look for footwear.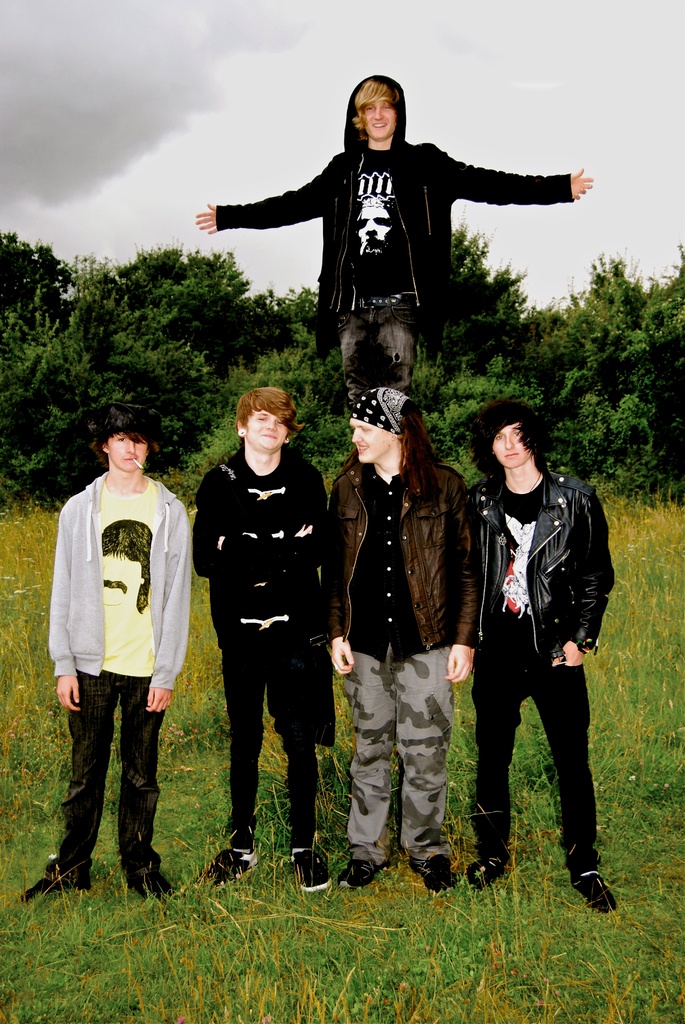
Found: bbox=[19, 858, 100, 900].
